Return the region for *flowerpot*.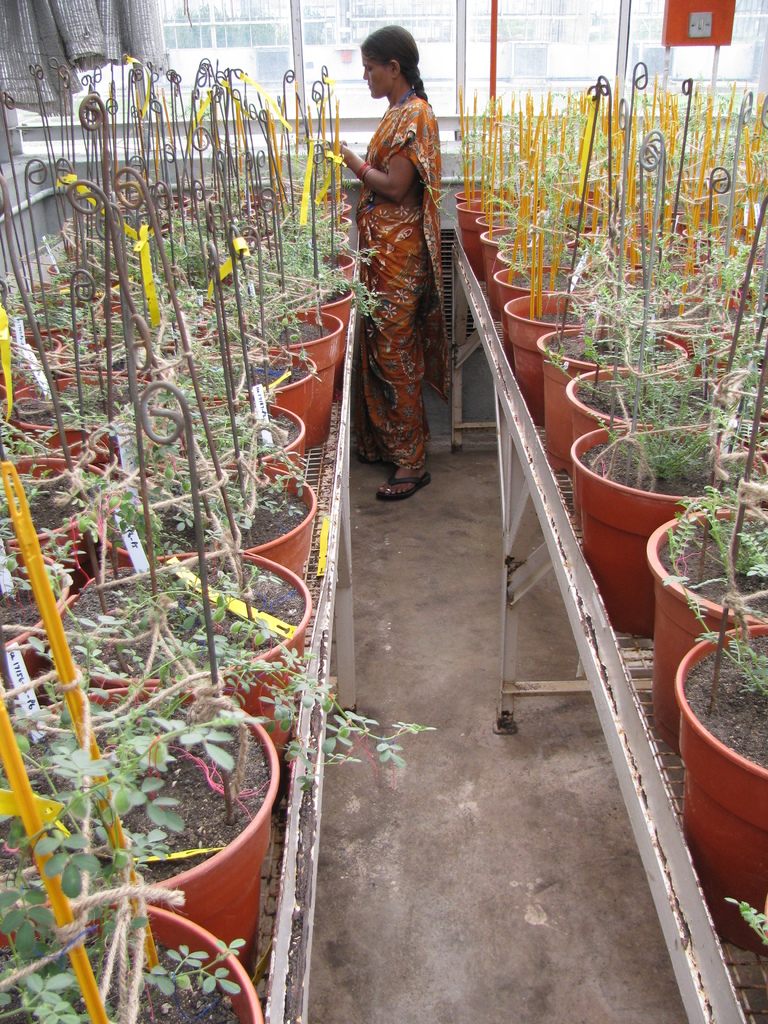
{"left": 504, "top": 287, "right": 593, "bottom": 422}.
